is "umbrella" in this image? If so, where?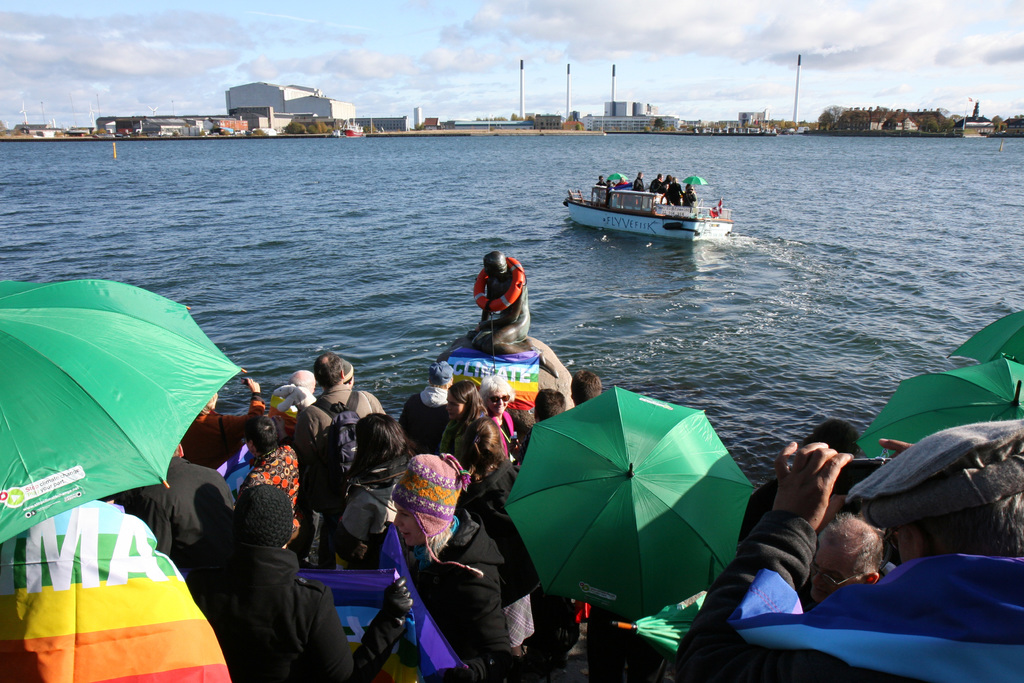
Yes, at Rect(856, 354, 1023, 459).
